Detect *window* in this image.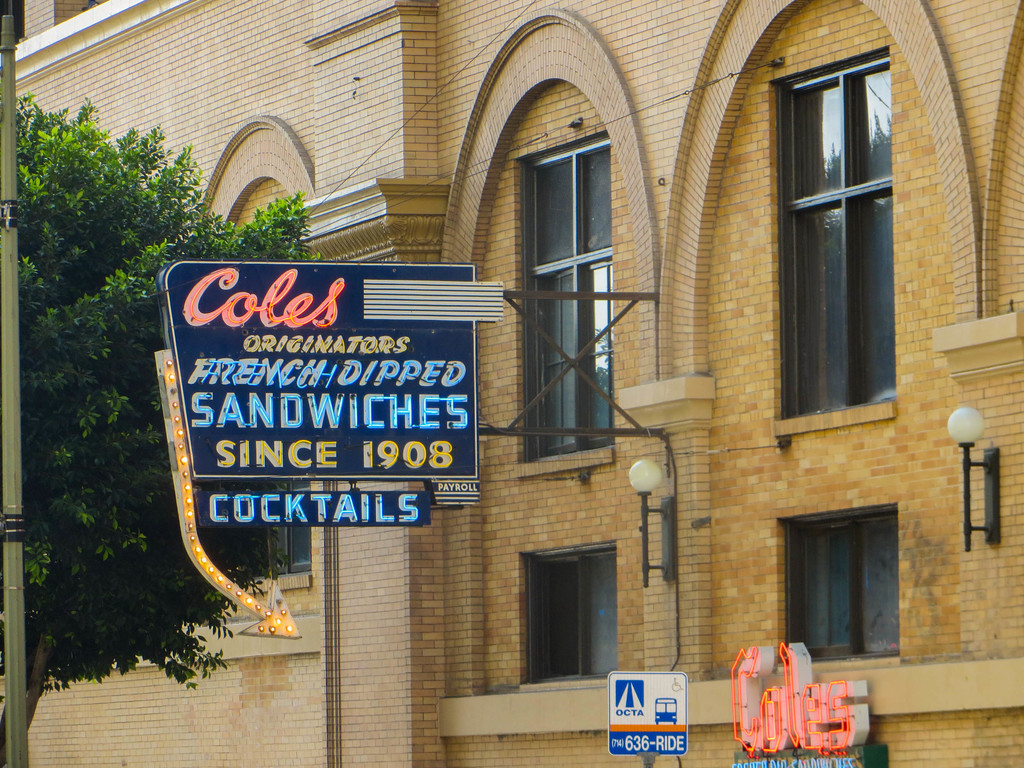
Detection: bbox(503, 121, 634, 484).
